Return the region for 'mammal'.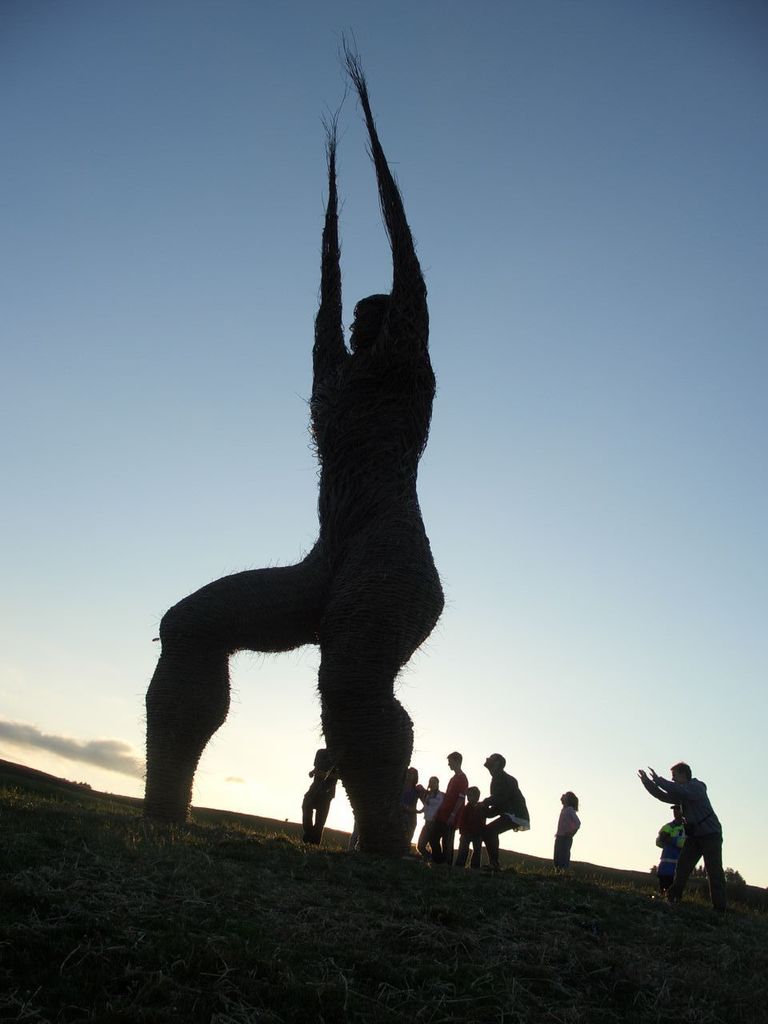
select_region(635, 762, 725, 915).
